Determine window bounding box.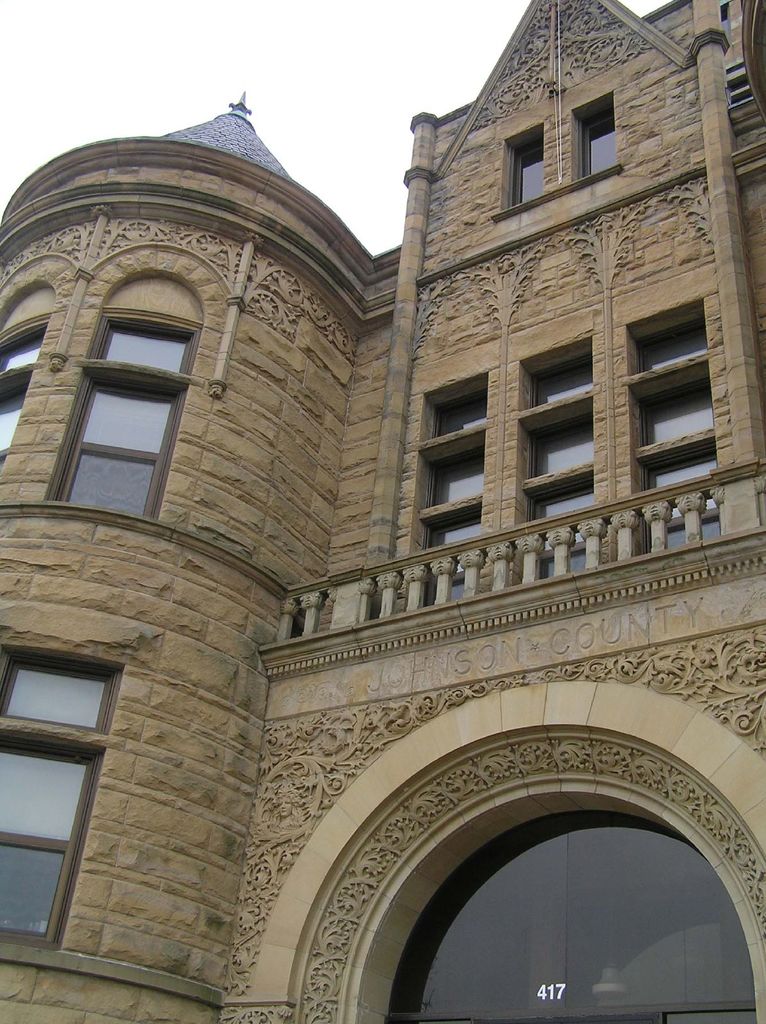
Determined: box(526, 350, 596, 547).
